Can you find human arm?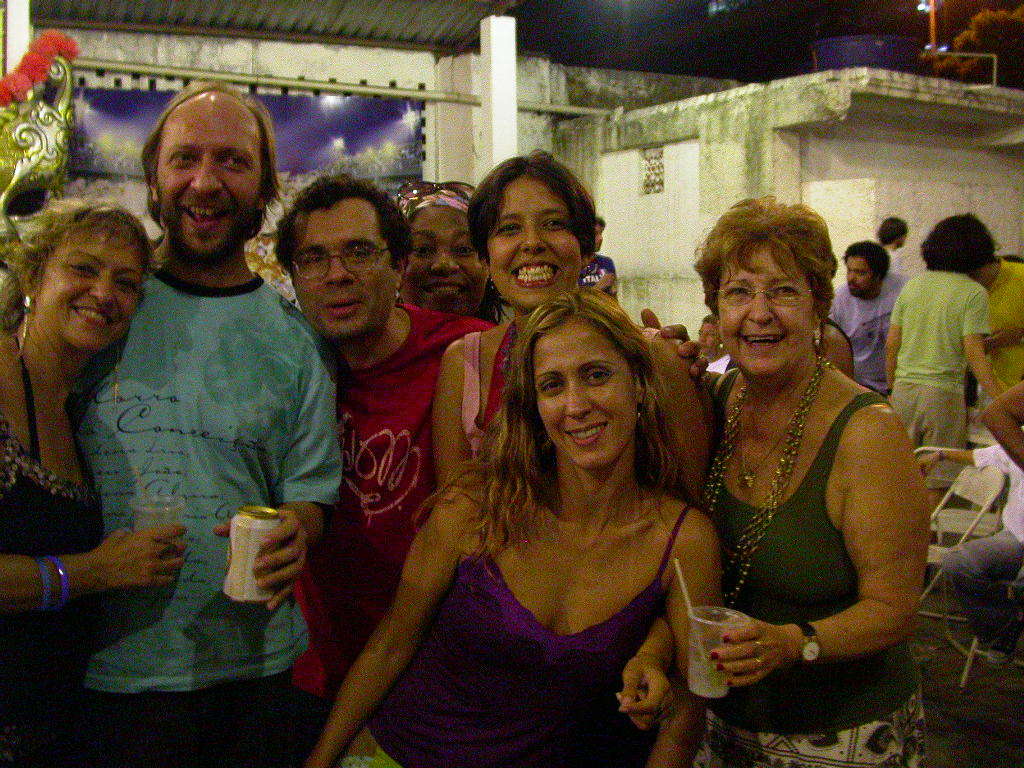
Yes, bounding box: [964,280,1004,410].
